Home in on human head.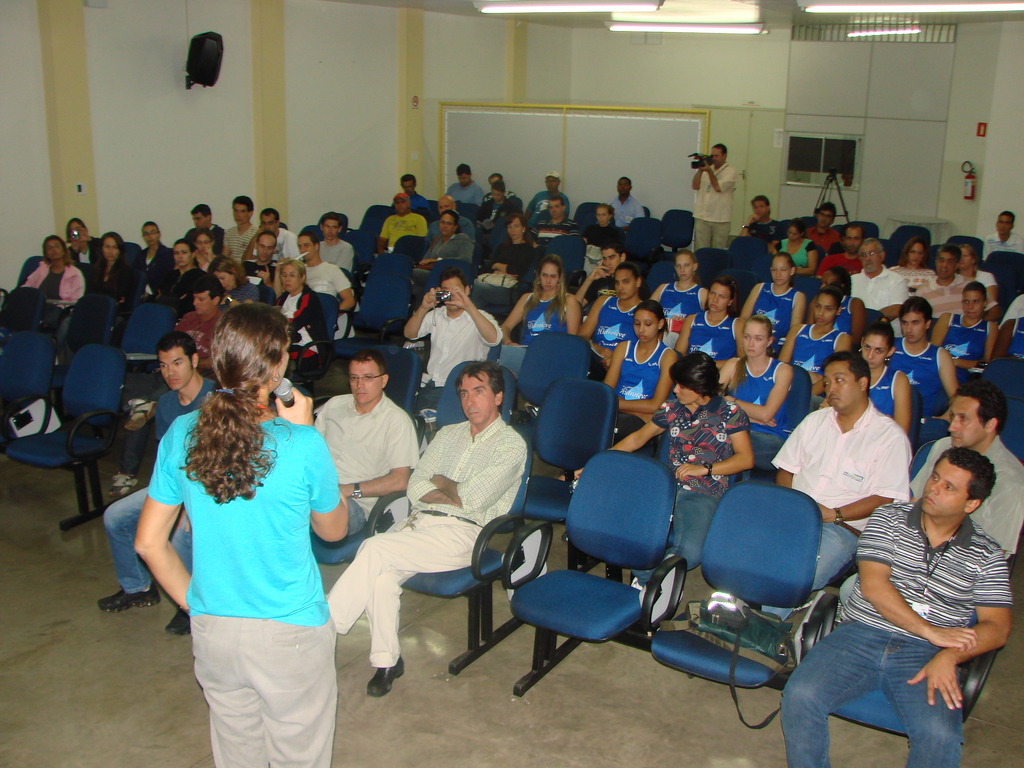
Homed in at {"x1": 961, "y1": 283, "x2": 986, "y2": 318}.
